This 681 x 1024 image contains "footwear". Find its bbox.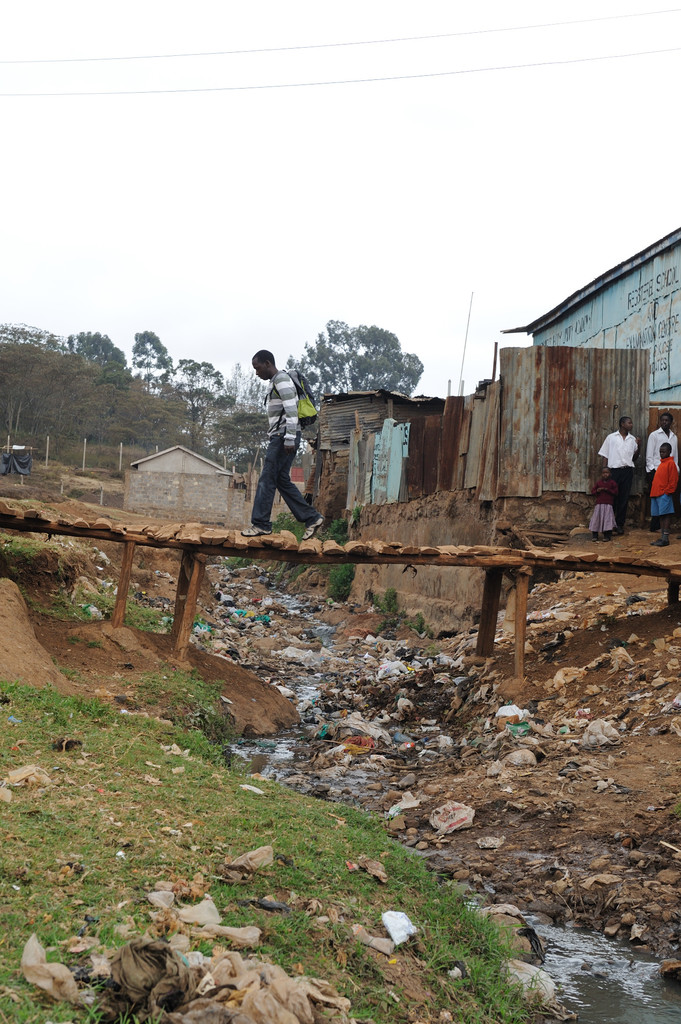
(x1=241, y1=524, x2=278, y2=538).
